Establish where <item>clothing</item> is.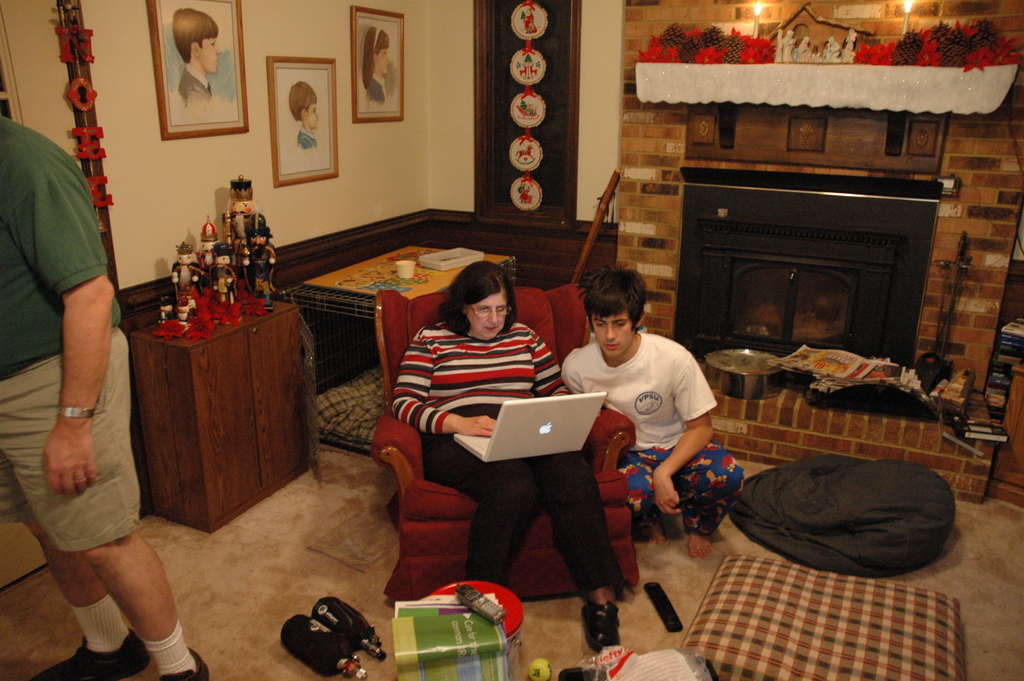
Established at 0:110:125:559.
